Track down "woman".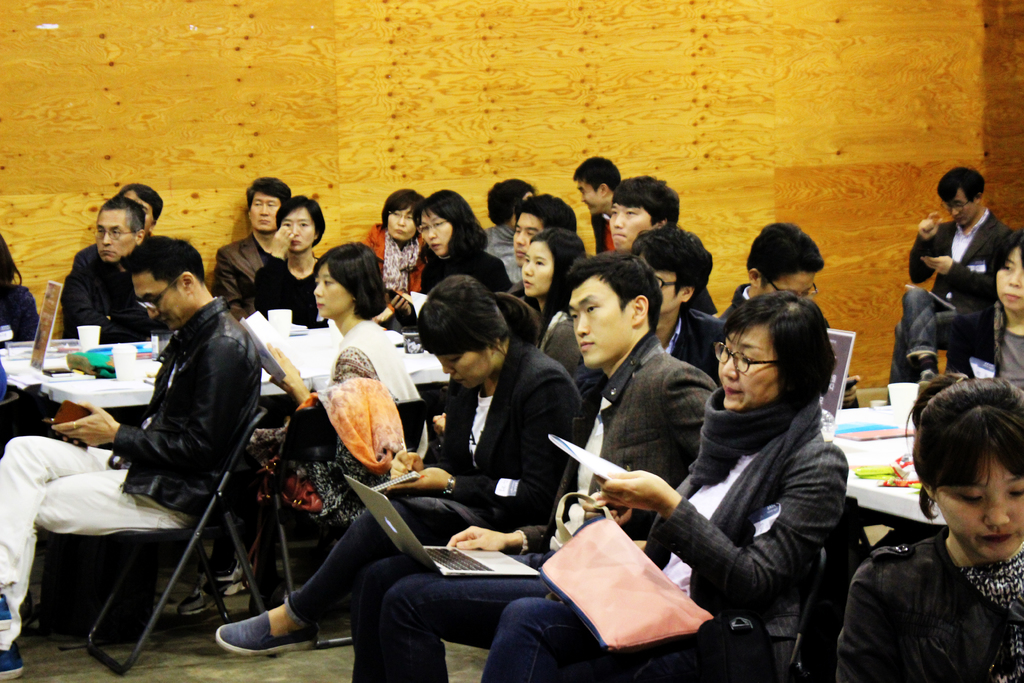
Tracked to (975, 229, 1023, 409).
